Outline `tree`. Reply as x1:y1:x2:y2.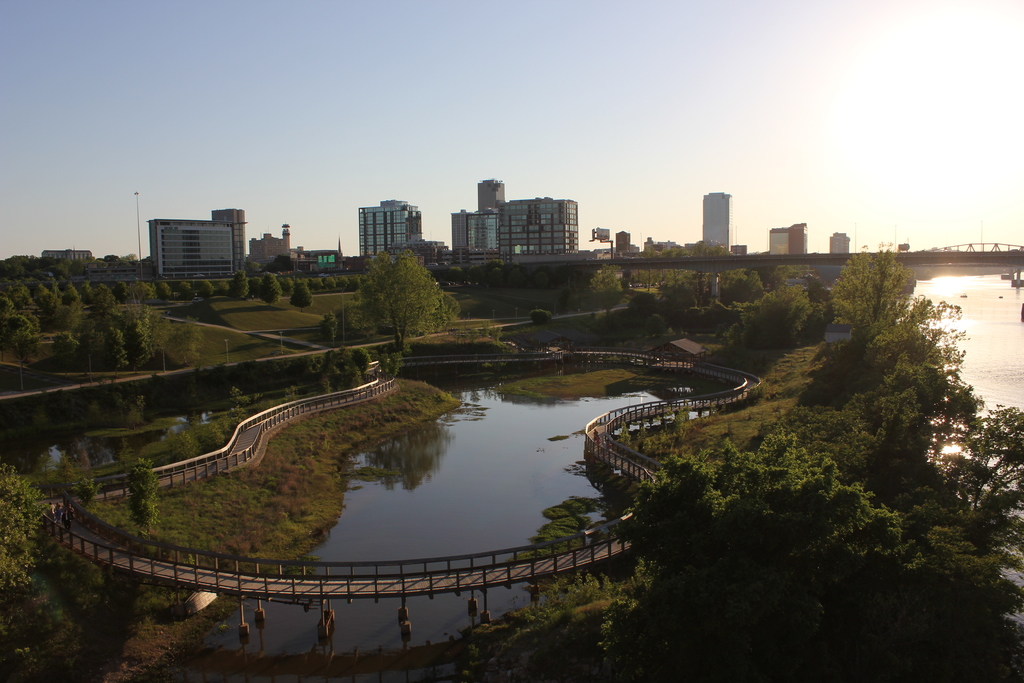
589:266:623:320.
